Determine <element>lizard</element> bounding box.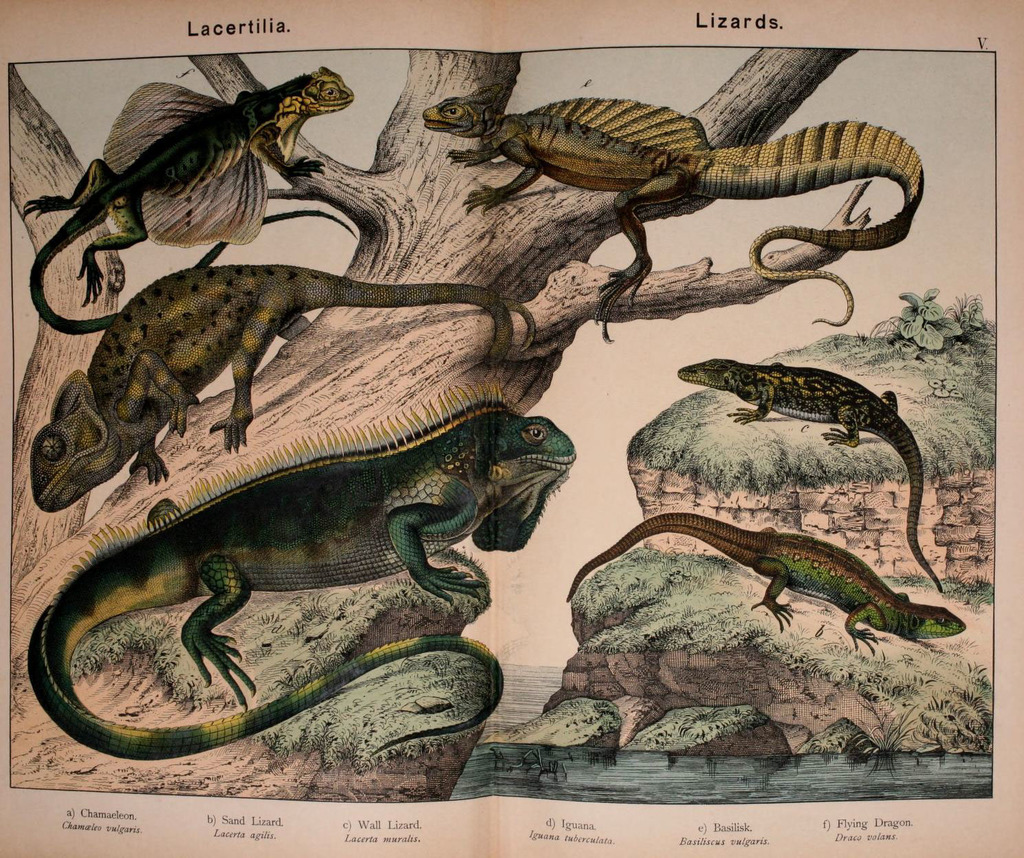
Determined: bbox=[24, 69, 353, 294].
